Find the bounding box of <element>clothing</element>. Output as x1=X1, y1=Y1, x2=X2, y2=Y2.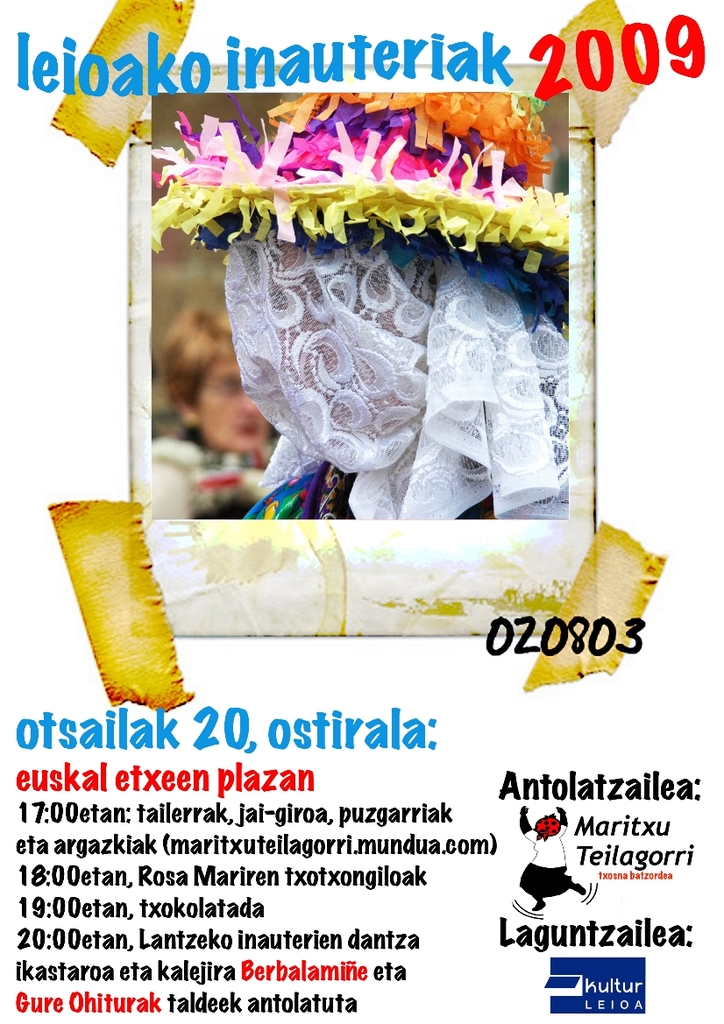
x1=146, y1=420, x2=266, y2=519.
